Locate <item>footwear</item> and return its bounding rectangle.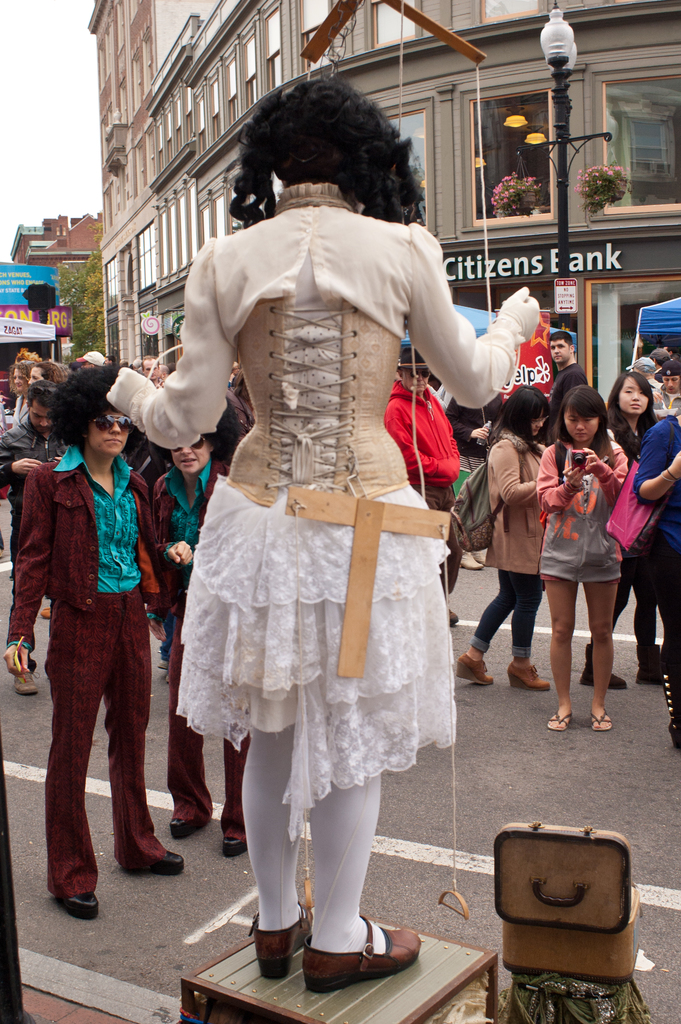
[243, 896, 313, 984].
